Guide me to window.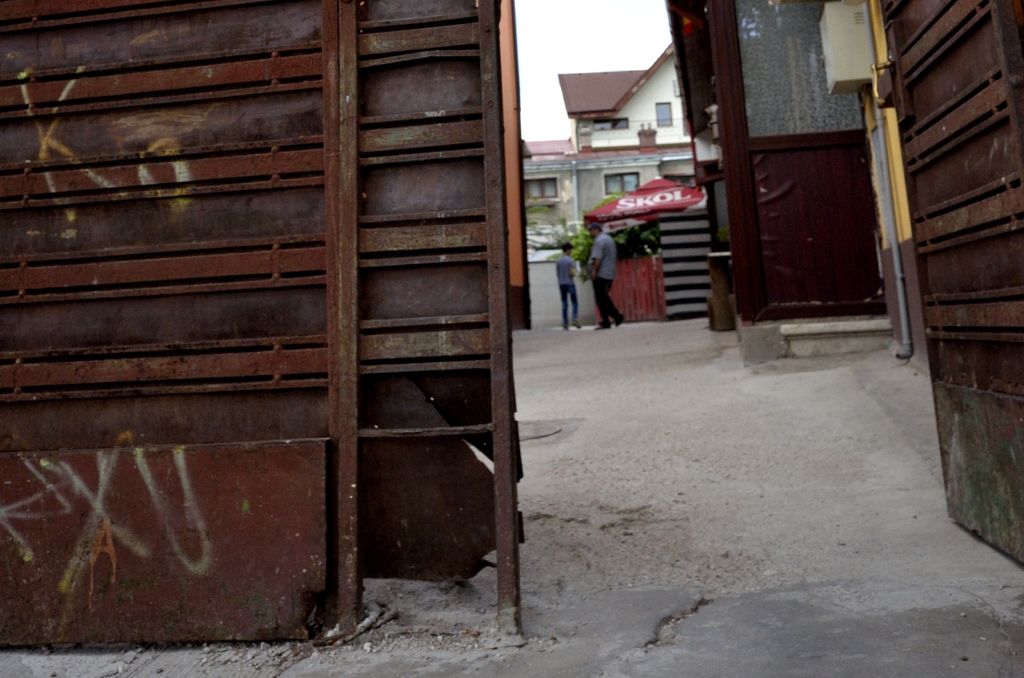
Guidance: {"x1": 604, "y1": 169, "x2": 636, "y2": 189}.
